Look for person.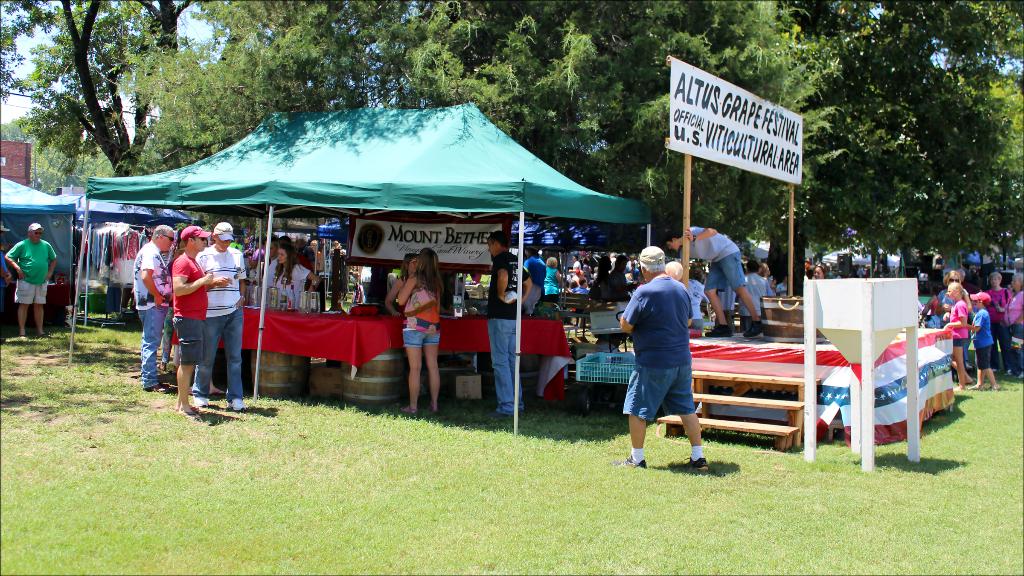
Found: [x1=194, y1=220, x2=252, y2=411].
